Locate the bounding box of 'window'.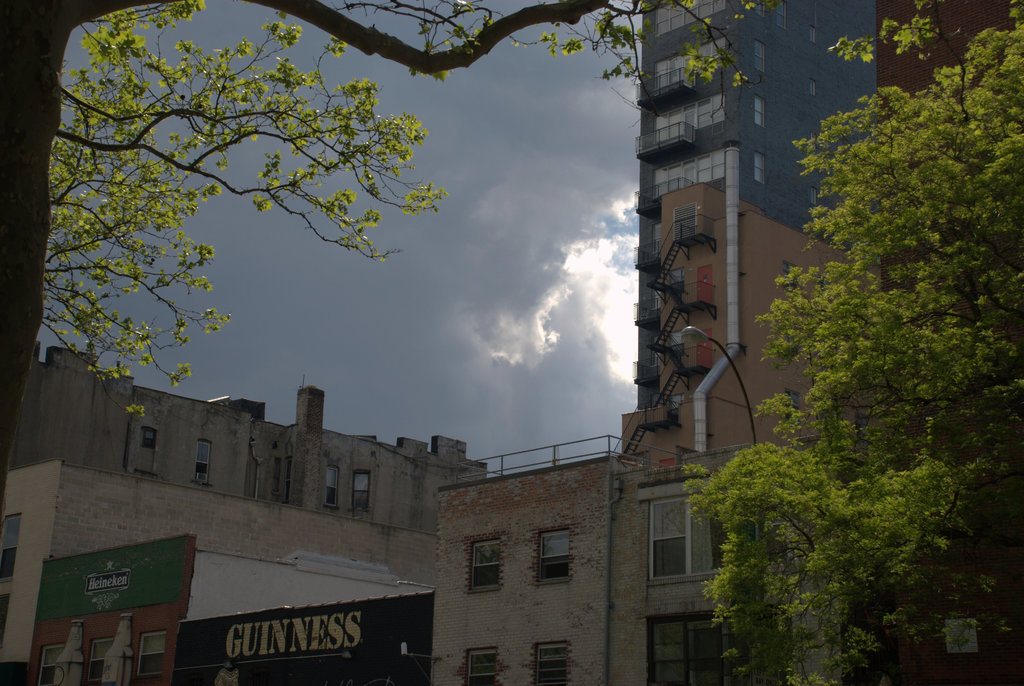
Bounding box: [465,539,502,594].
